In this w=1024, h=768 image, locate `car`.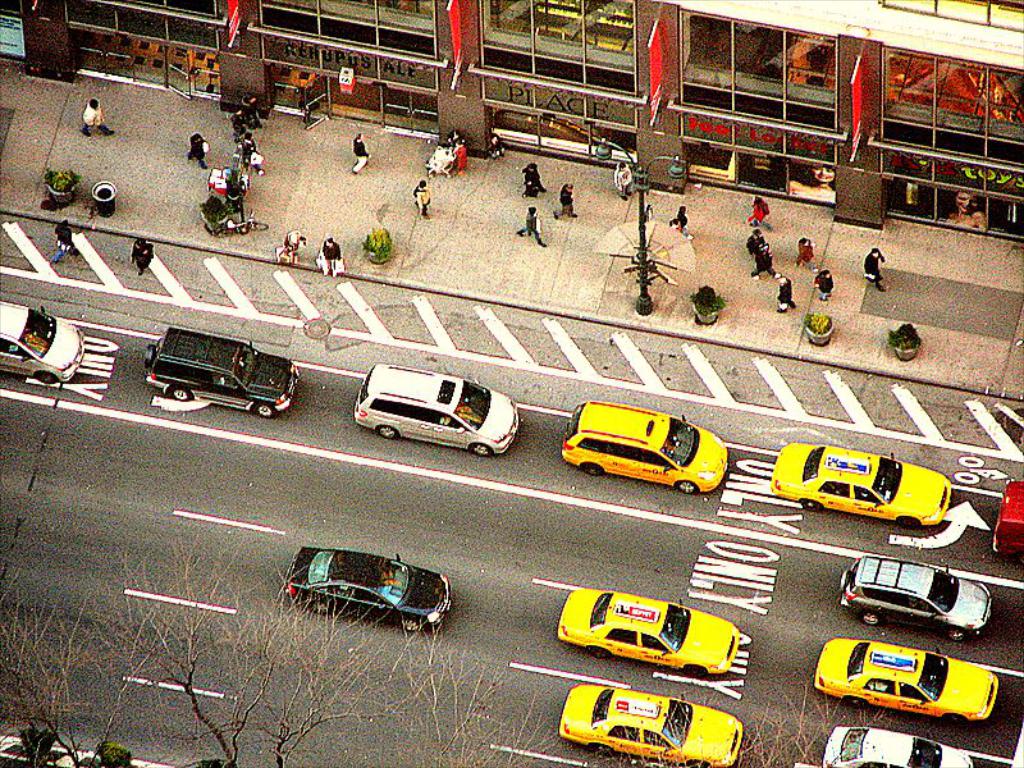
Bounding box: rect(823, 726, 1016, 767).
